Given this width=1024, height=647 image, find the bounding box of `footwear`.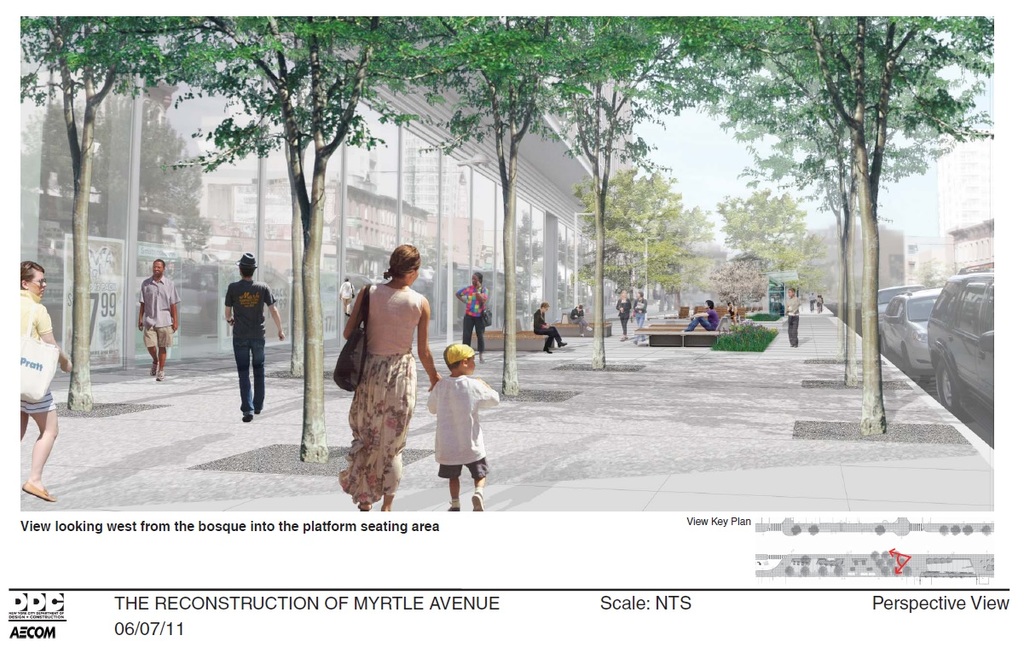
bbox(472, 494, 488, 516).
